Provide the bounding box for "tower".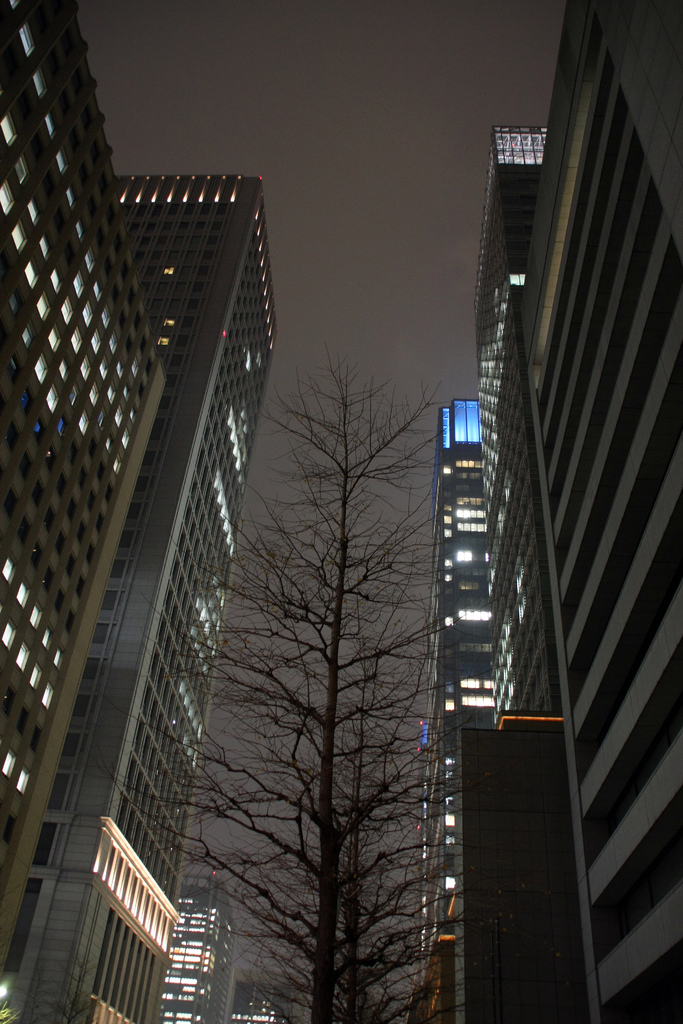
154 870 236 1023.
